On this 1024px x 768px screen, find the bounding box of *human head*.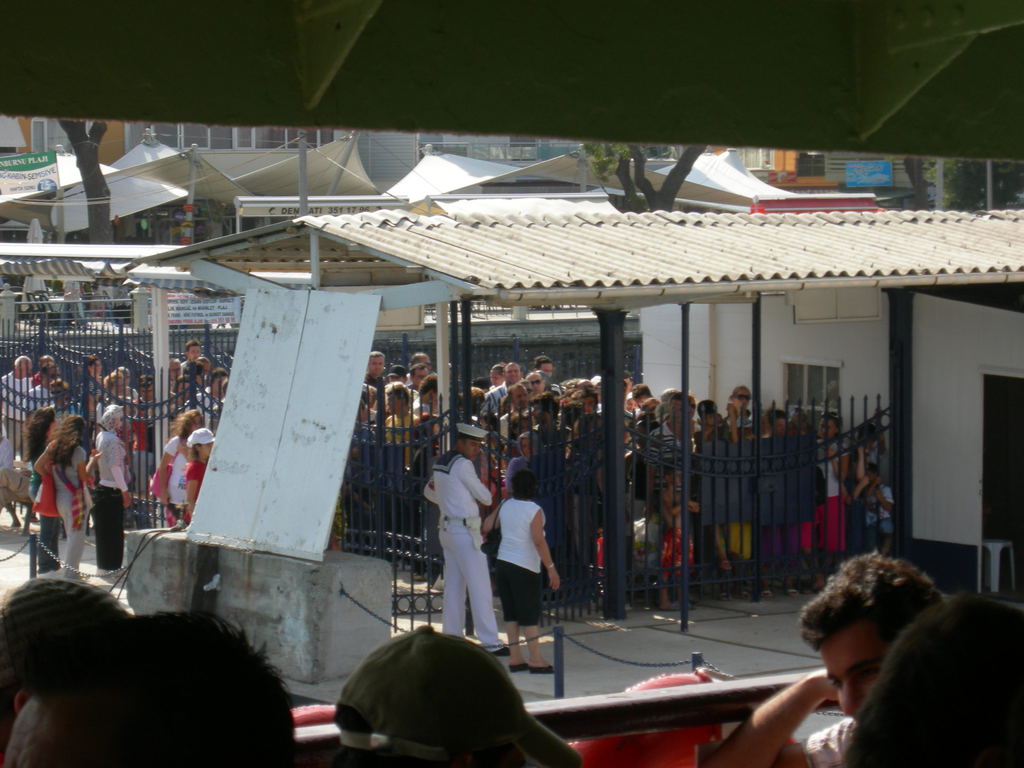
Bounding box: crop(521, 378, 532, 394).
